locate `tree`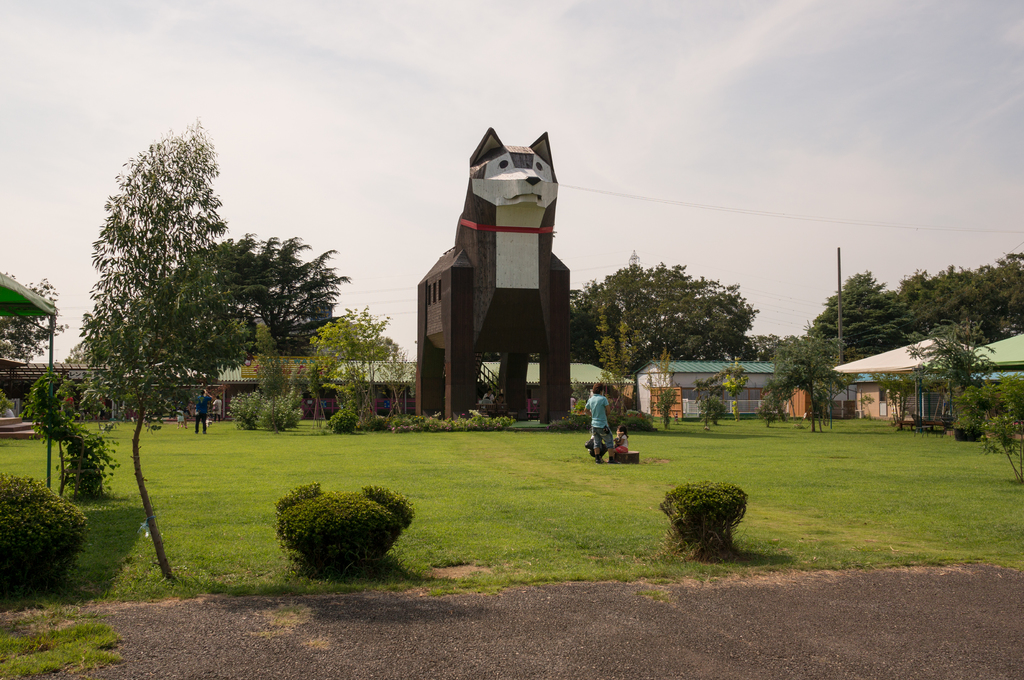
select_region(559, 251, 758, 407)
